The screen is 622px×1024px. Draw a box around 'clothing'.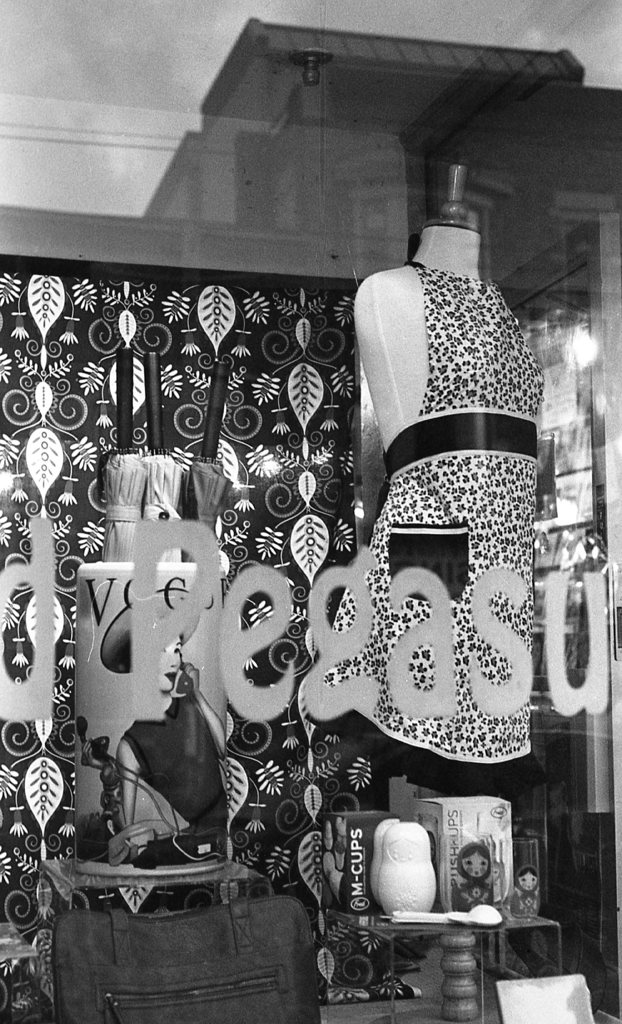
321, 255, 551, 792.
